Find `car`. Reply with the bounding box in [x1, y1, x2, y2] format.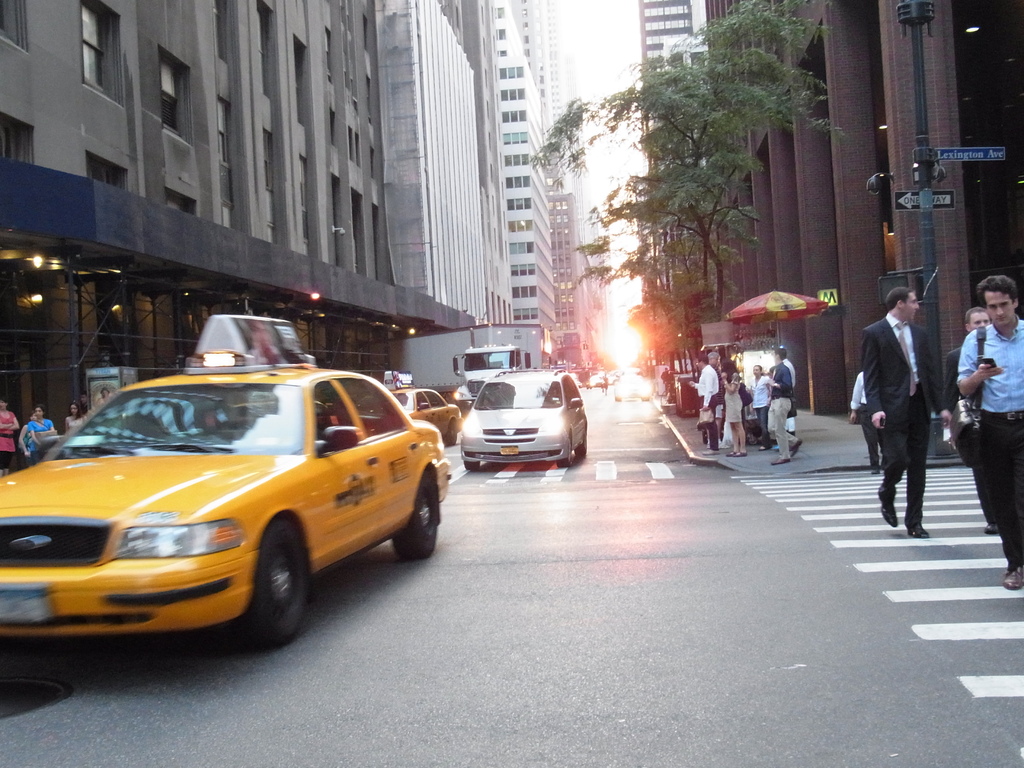
[356, 368, 458, 444].
